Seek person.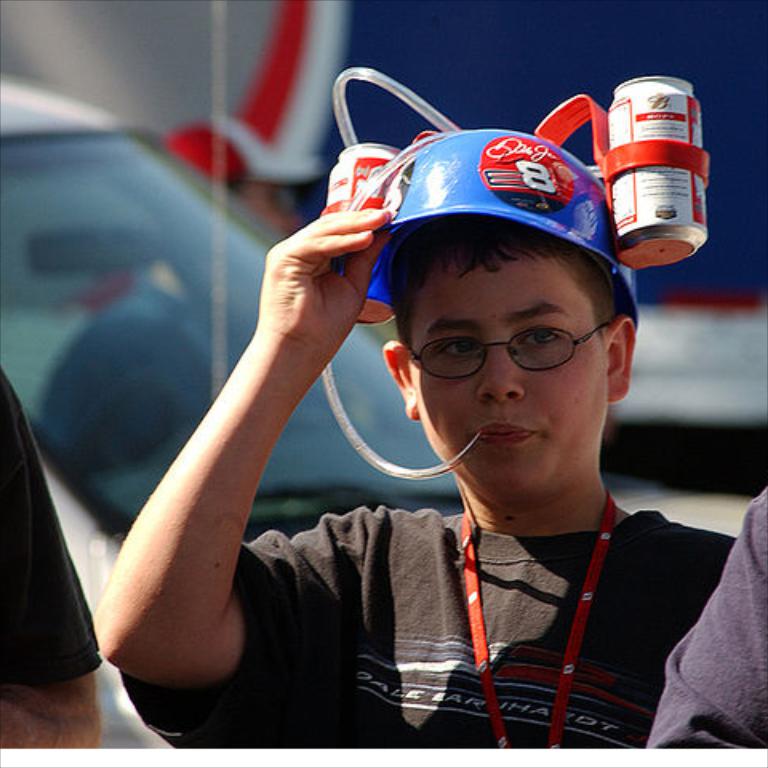
(left=88, top=205, right=734, bottom=746).
